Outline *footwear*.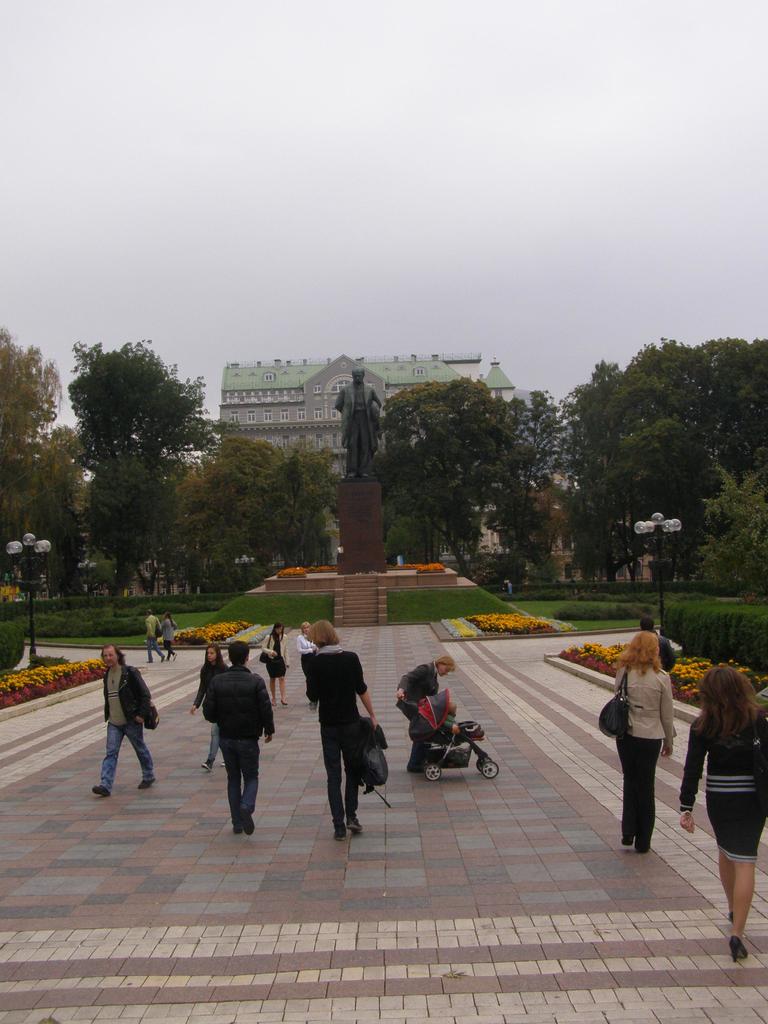
Outline: {"x1": 335, "y1": 829, "x2": 347, "y2": 838}.
